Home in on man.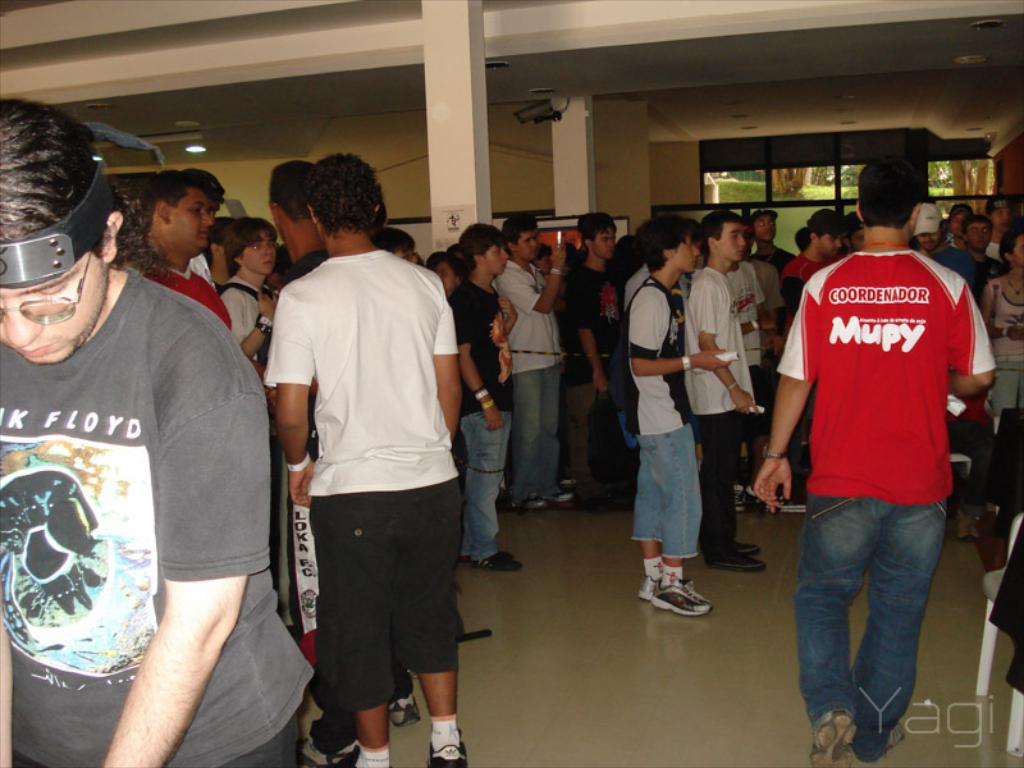
Homed in at box=[740, 234, 783, 456].
